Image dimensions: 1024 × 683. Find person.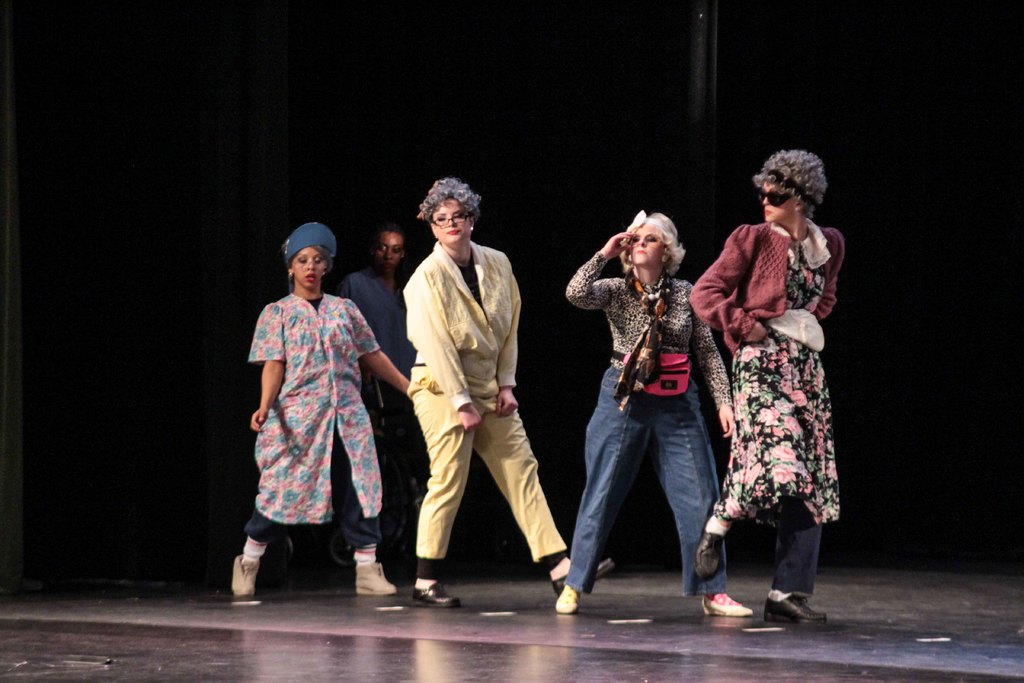
bbox=(237, 211, 387, 610).
